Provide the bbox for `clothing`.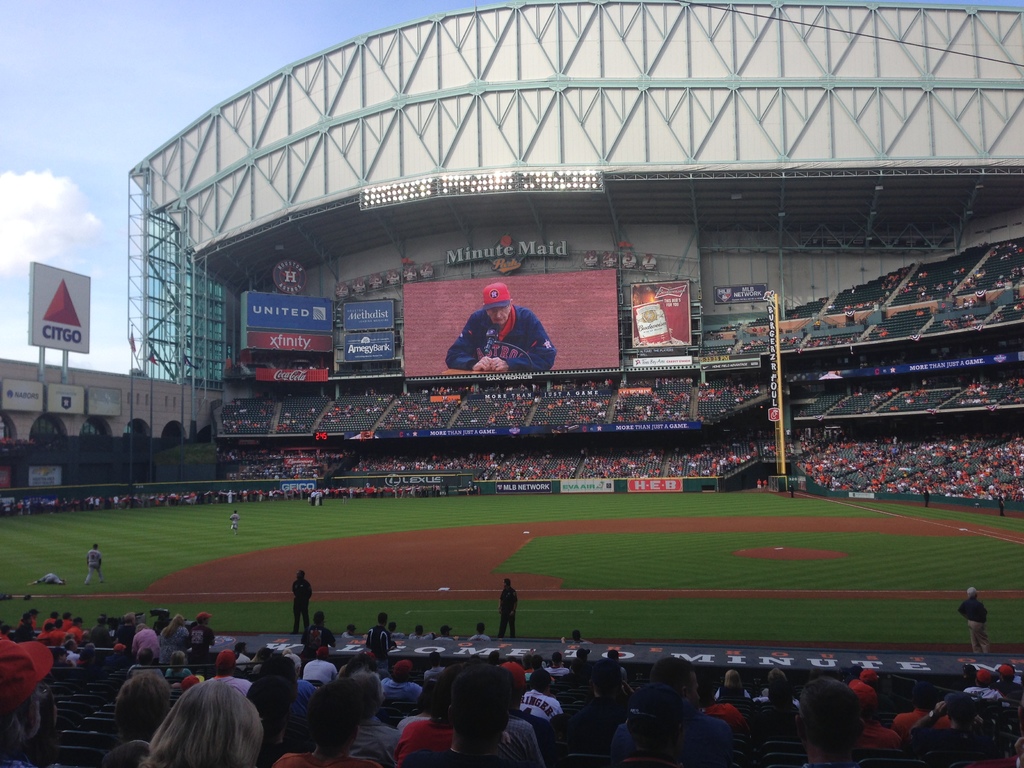
x1=301, y1=625, x2=337, y2=660.
